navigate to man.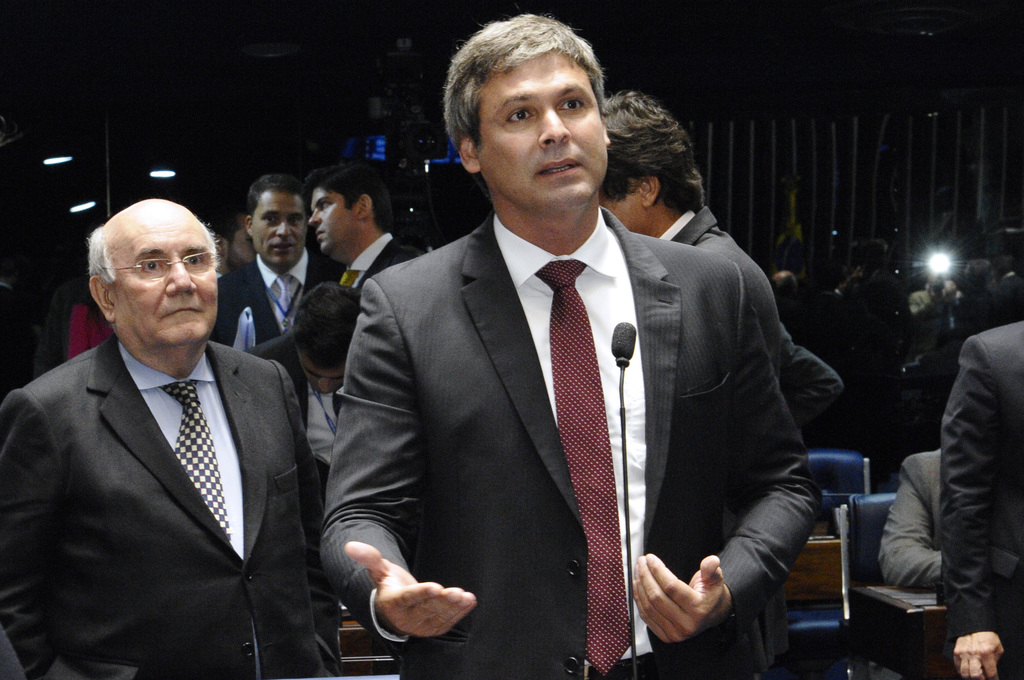
Navigation target: bbox(925, 259, 1014, 362).
